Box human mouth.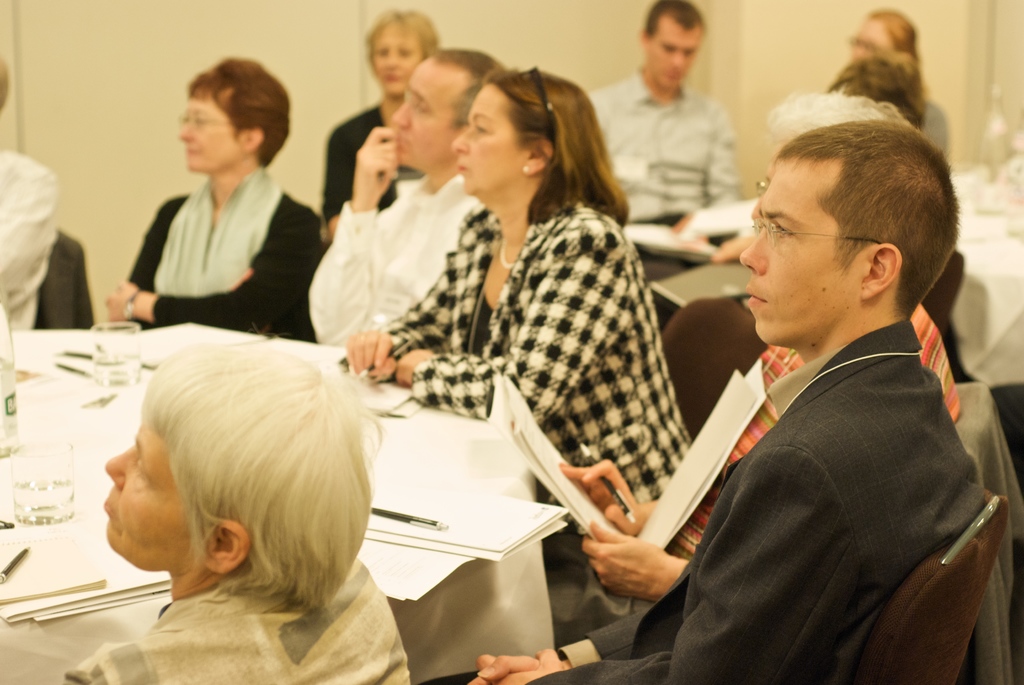
<region>742, 283, 772, 317</region>.
